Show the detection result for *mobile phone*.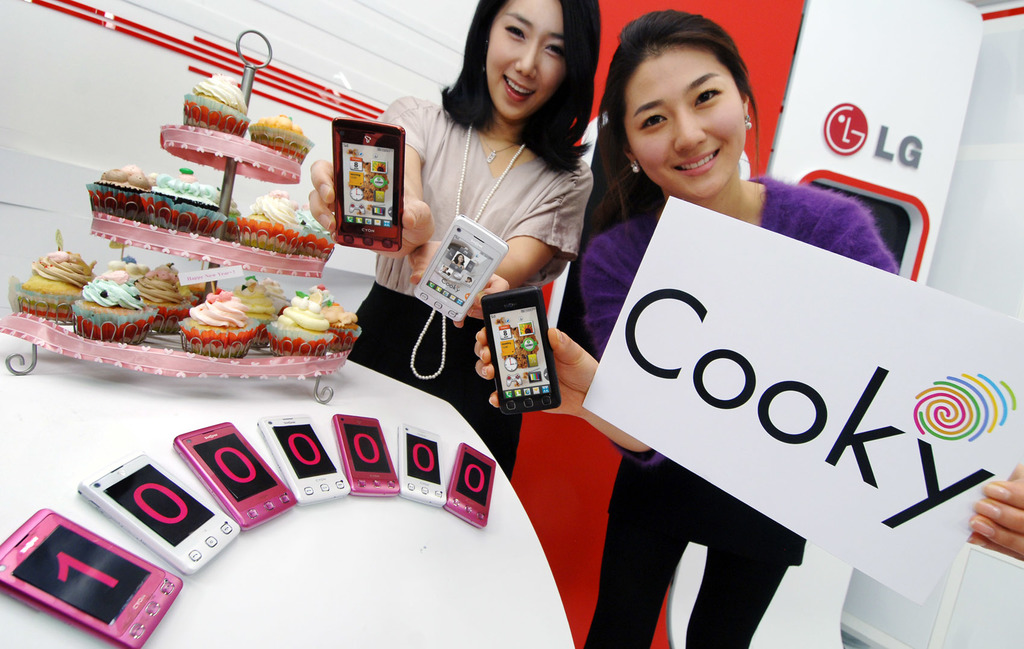
[329,412,400,499].
